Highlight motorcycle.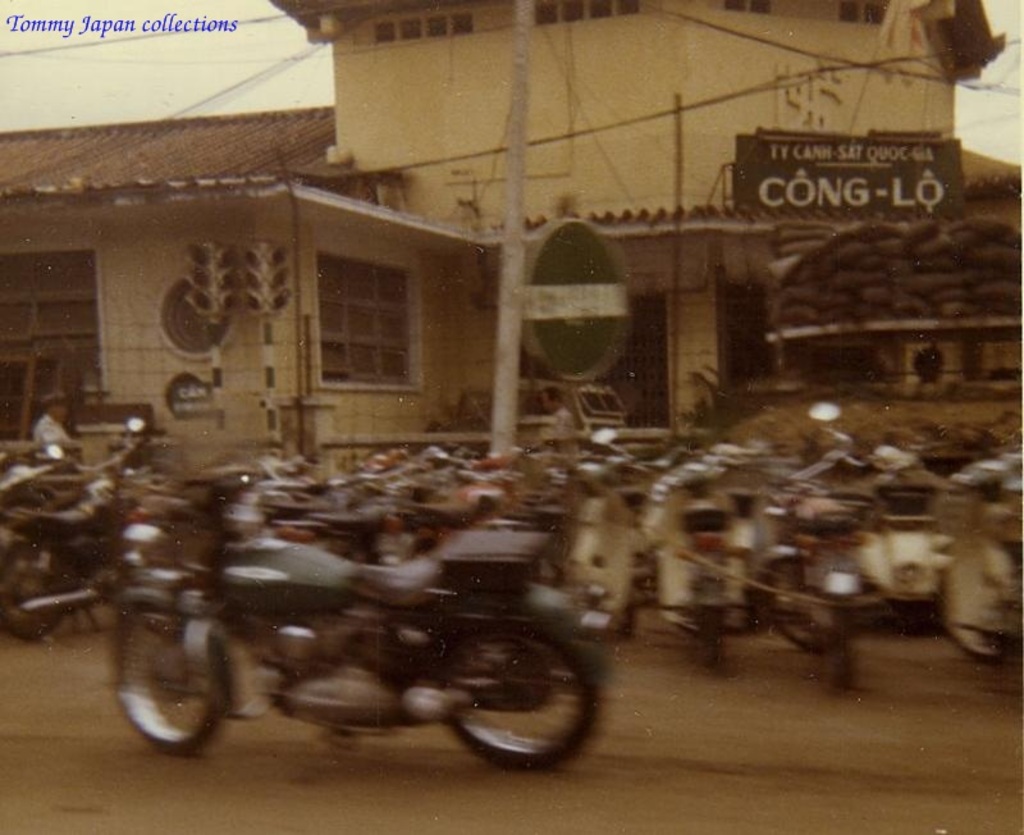
Highlighted region: bbox(0, 415, 151, 647).
